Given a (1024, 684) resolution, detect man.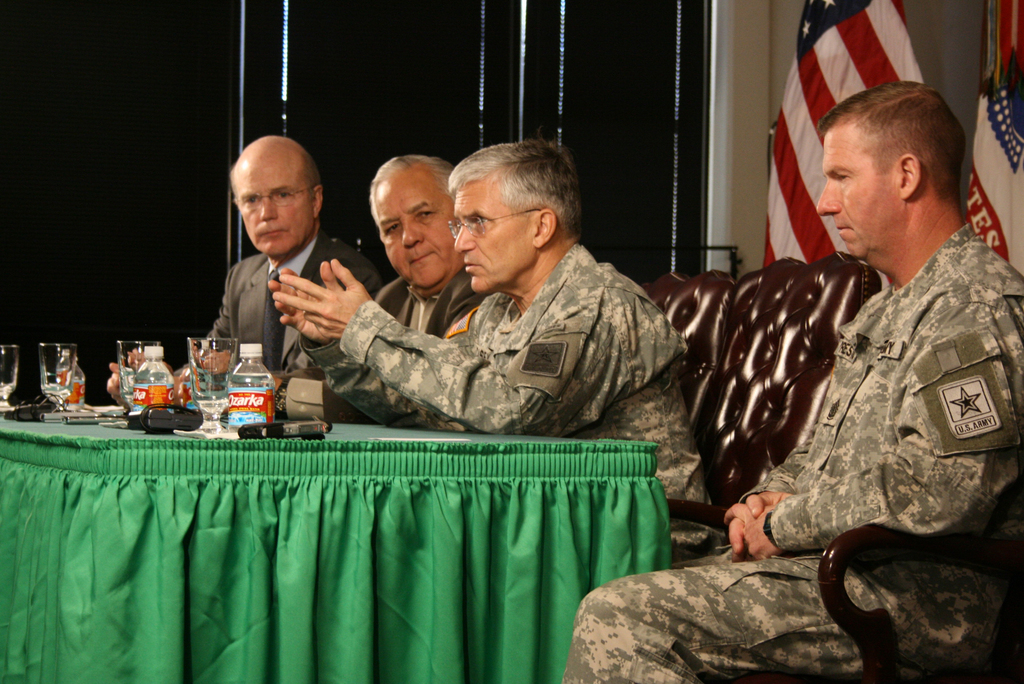
BBox(203, 134, 380, 379).
